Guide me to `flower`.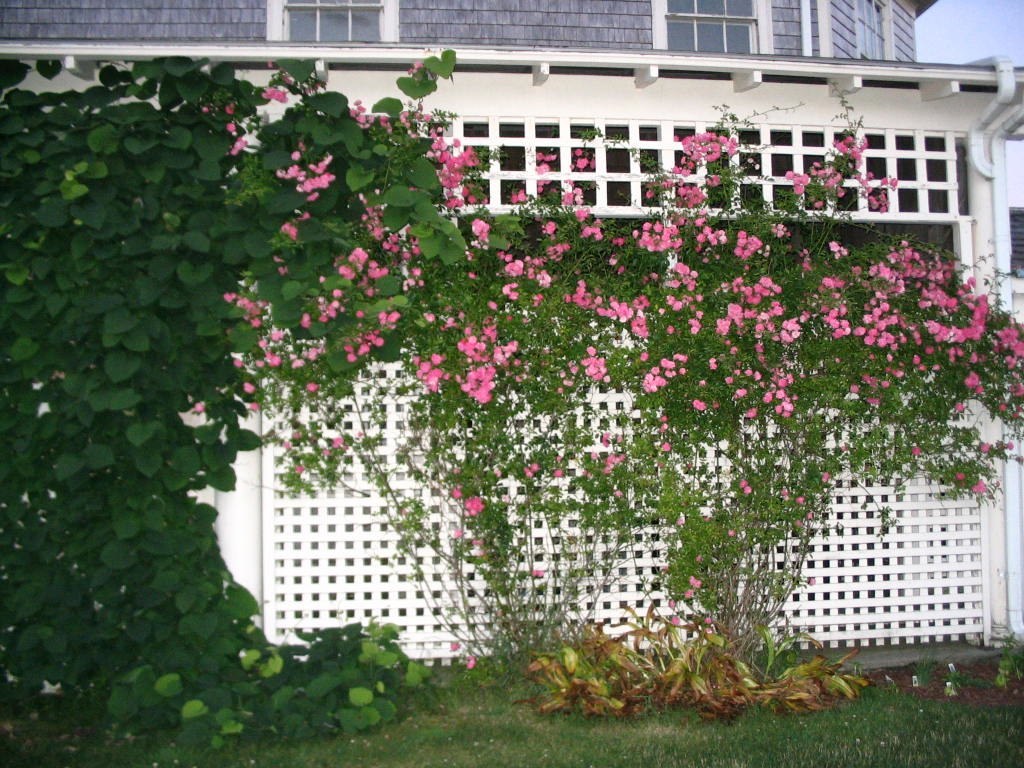
Guidance: BBox(289, 460, 307, 480).
